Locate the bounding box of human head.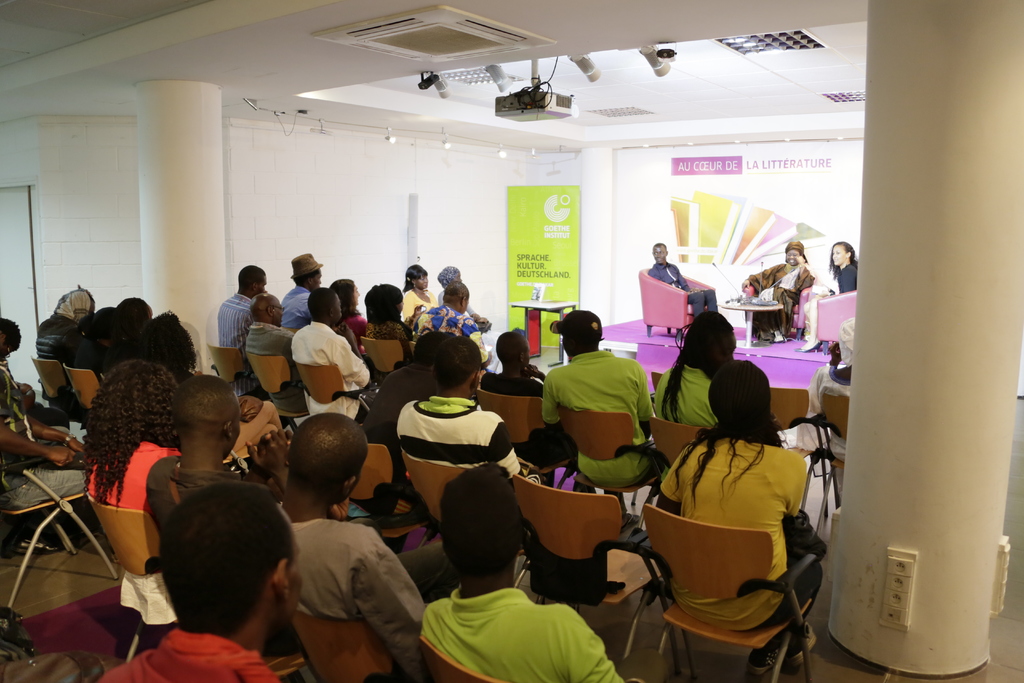
Bounding box: <region>86, 311, 133, 357</region>.
